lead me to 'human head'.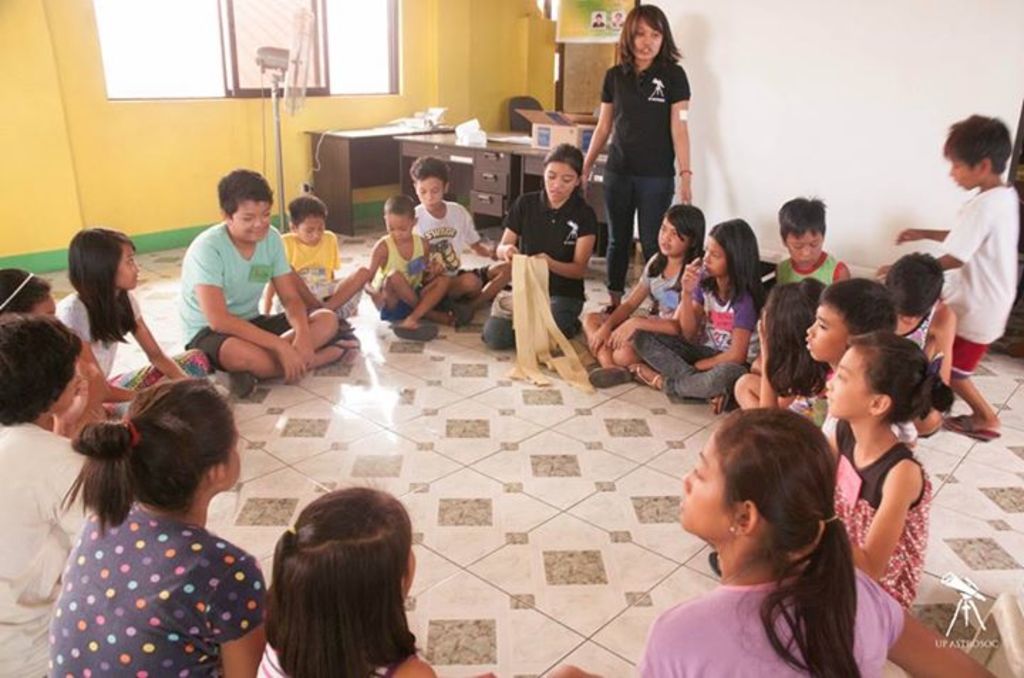
Lead to (x1=410, y1=155, x2=449, y2=210).
